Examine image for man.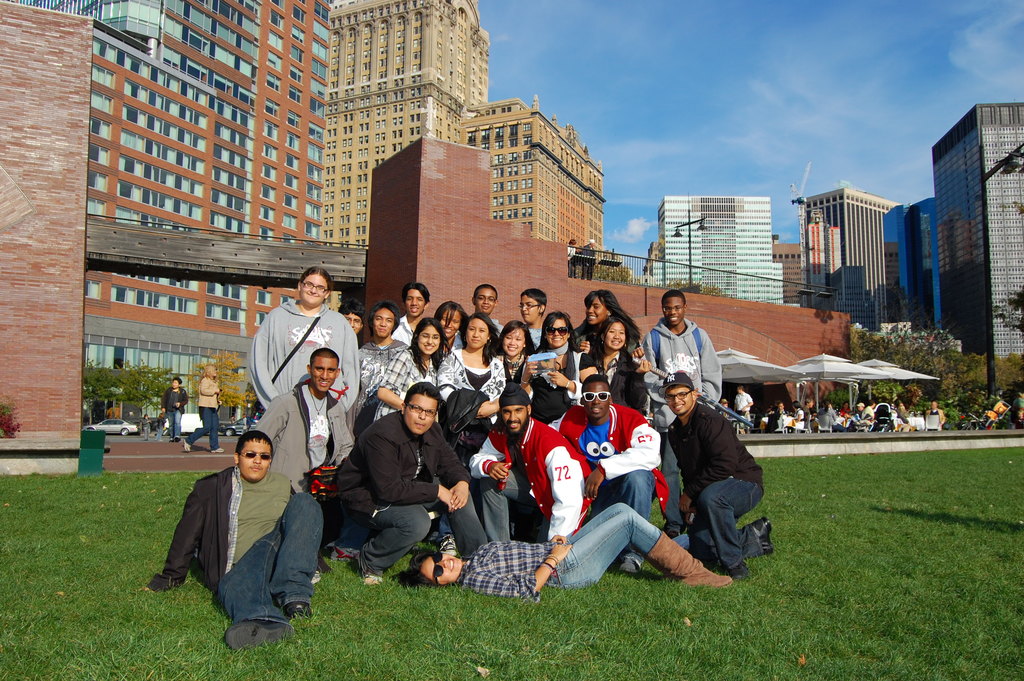
Examination result: <region>158, 375, 199, 435</region>.
